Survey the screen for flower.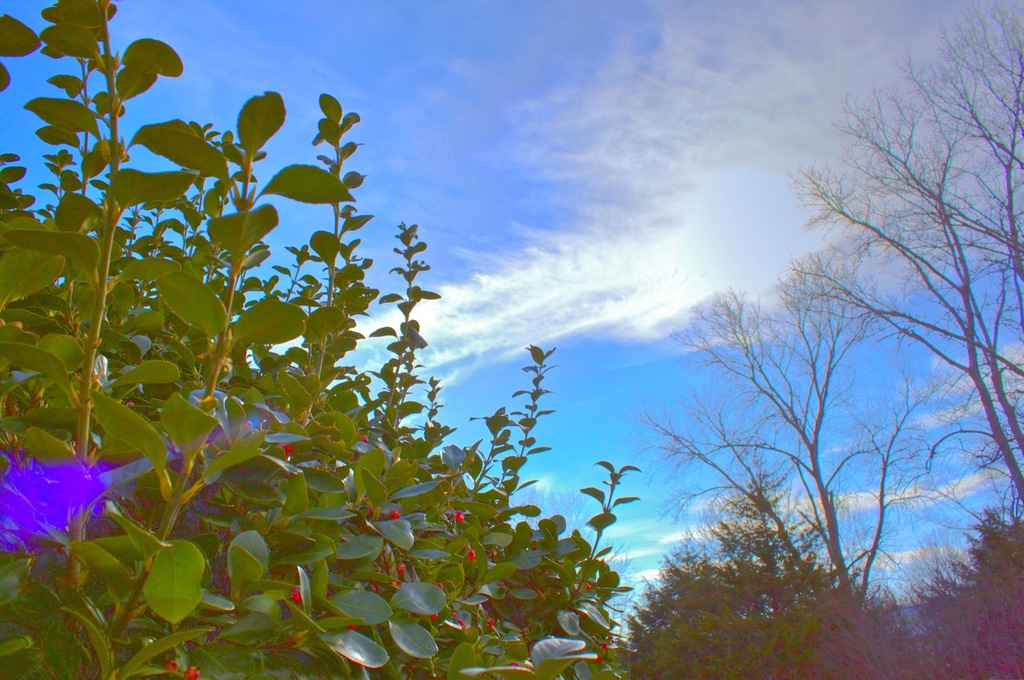
Survey found: [left=162, top=659, right=178, bottom=673].
